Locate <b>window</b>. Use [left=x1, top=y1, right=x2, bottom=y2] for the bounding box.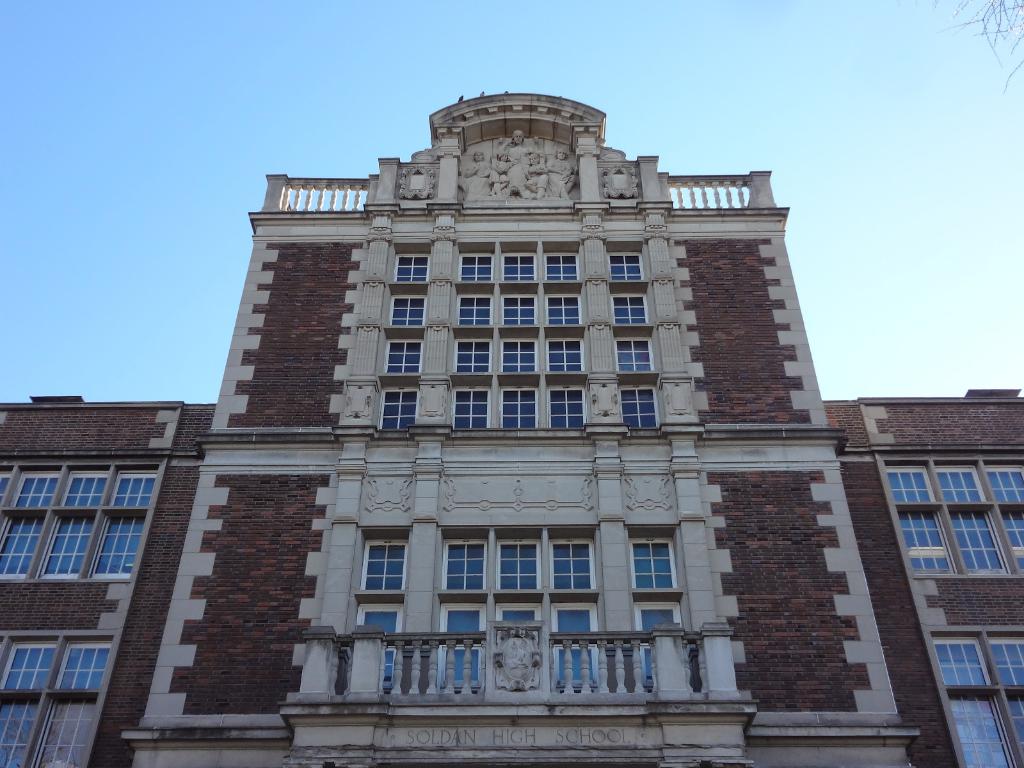
[left=0, top=465, right=18, bottom=504].
